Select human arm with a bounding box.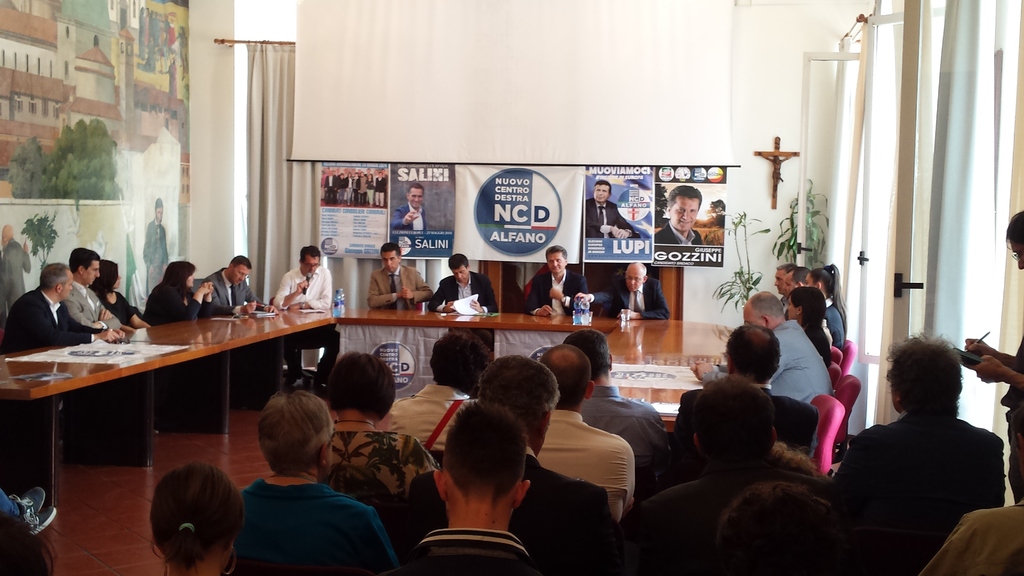
468 278 503 314.
